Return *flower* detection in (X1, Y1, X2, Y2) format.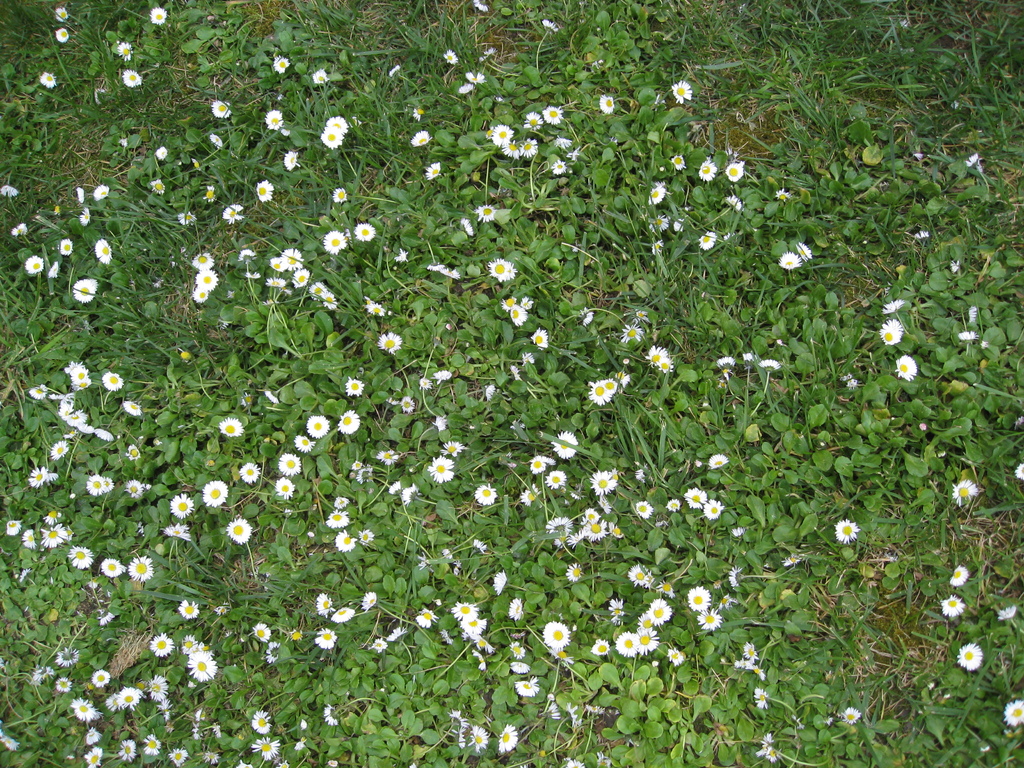
(57, 680, 70, 692).
